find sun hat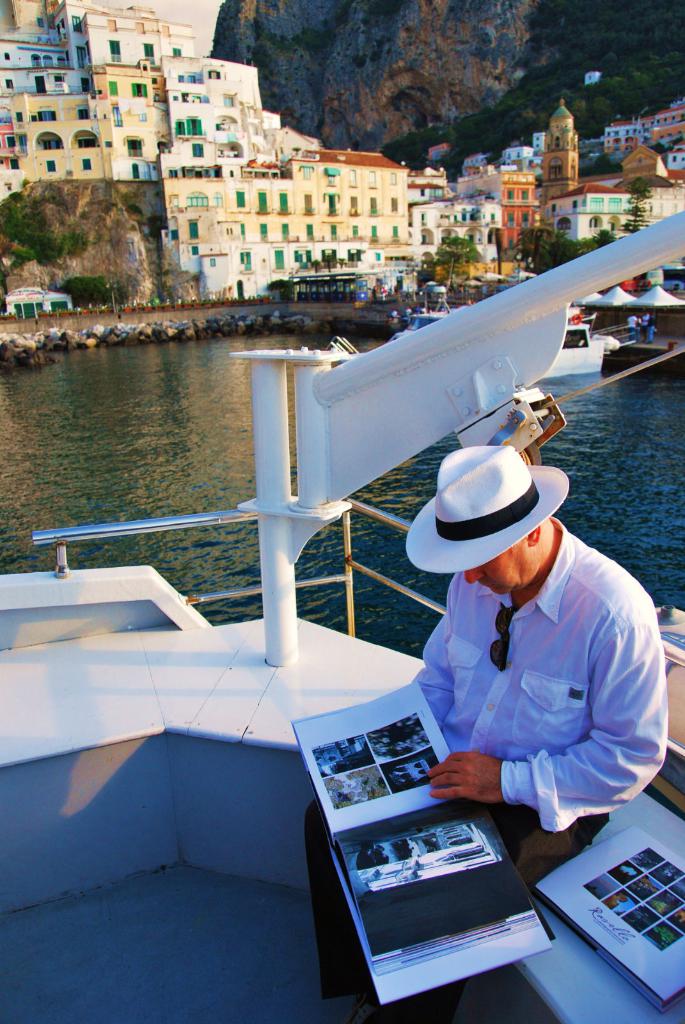
bbox(403, 443, 569, 600)
